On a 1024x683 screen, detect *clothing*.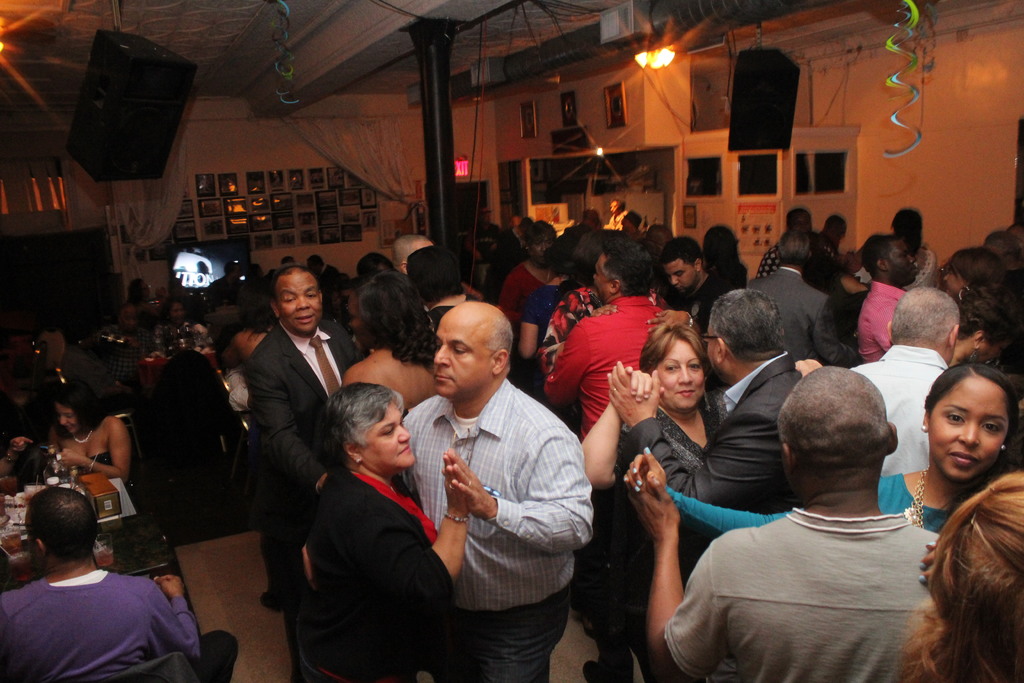
(left=750, top=269, right=856, bottom=364).
